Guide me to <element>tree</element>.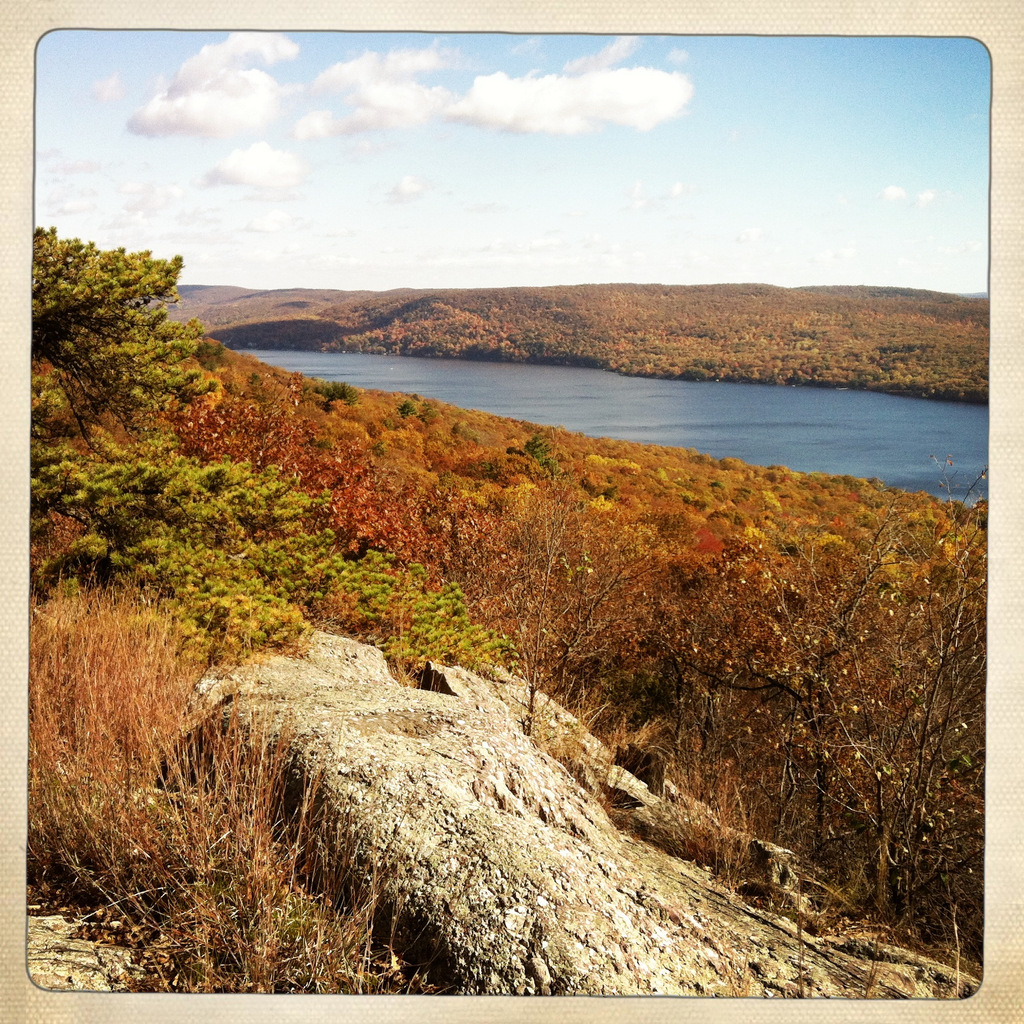
Guidance: x1=22 y1=237 x2=529 y2=674.
